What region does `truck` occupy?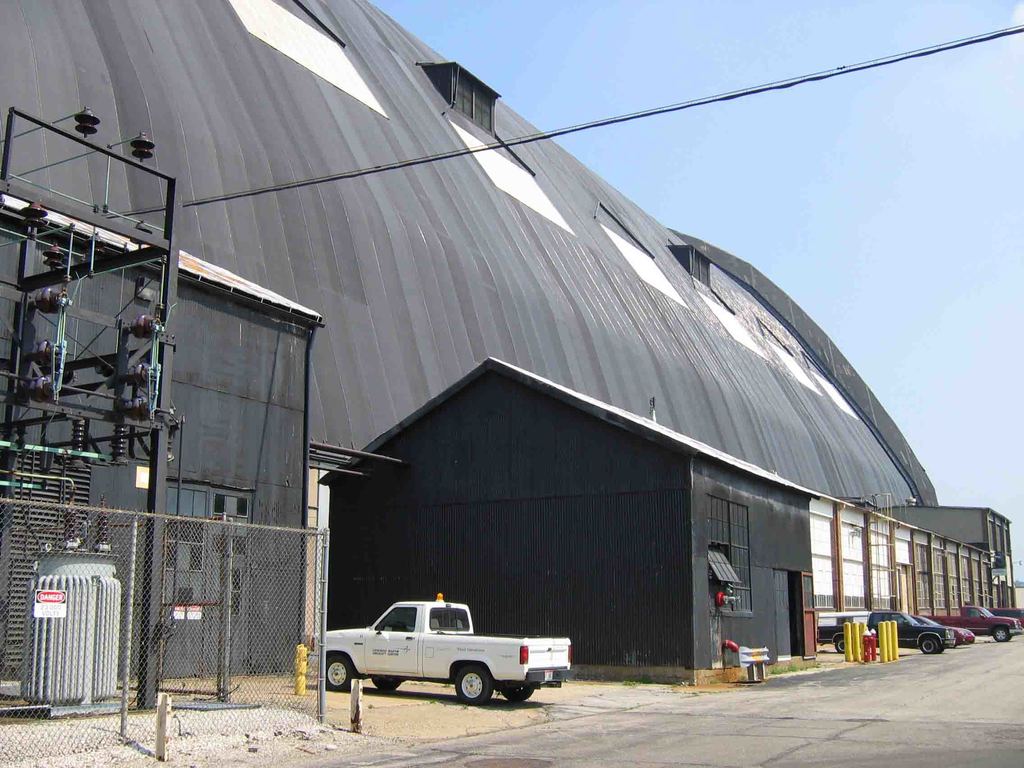
bbox=(804, 604, 959, 659).
